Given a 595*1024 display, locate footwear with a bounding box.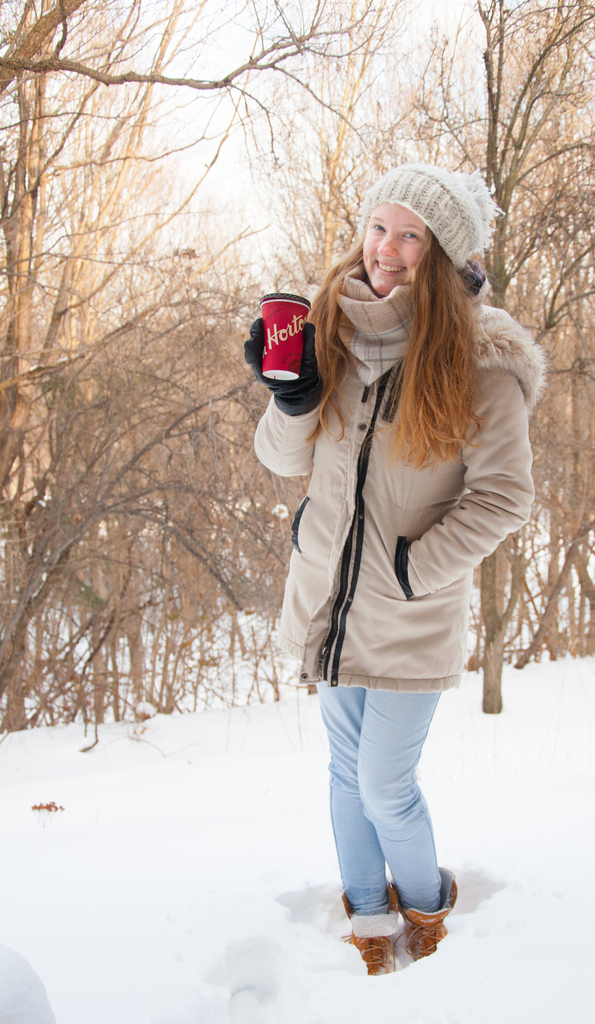
Located: bbox=(341, 875, 402, 977).
